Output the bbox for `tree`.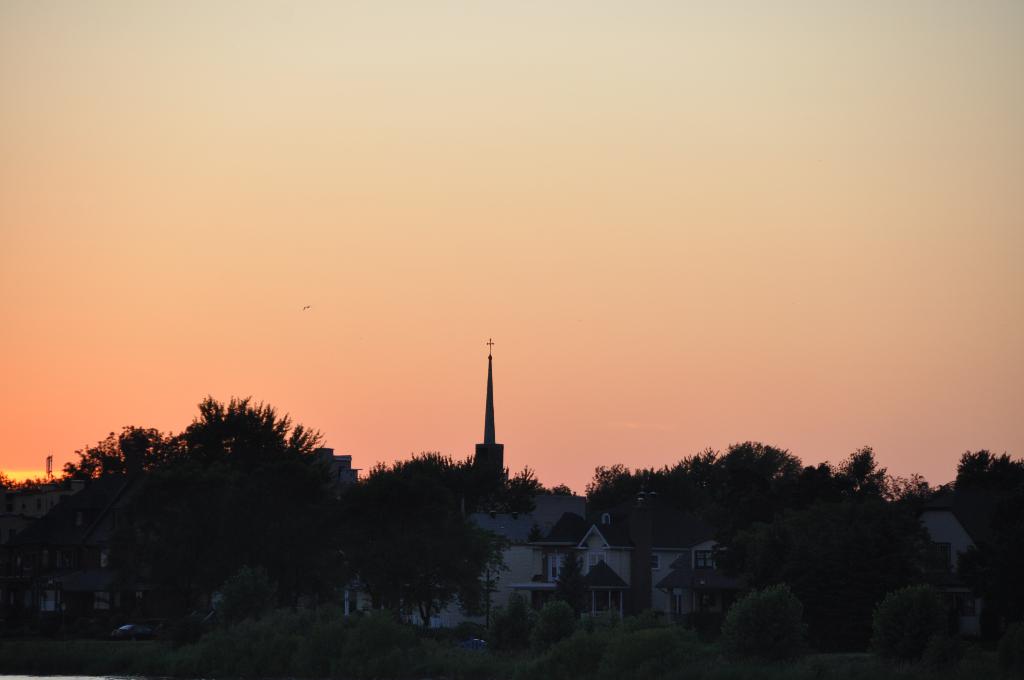
region(155, 391, 355, 644).
